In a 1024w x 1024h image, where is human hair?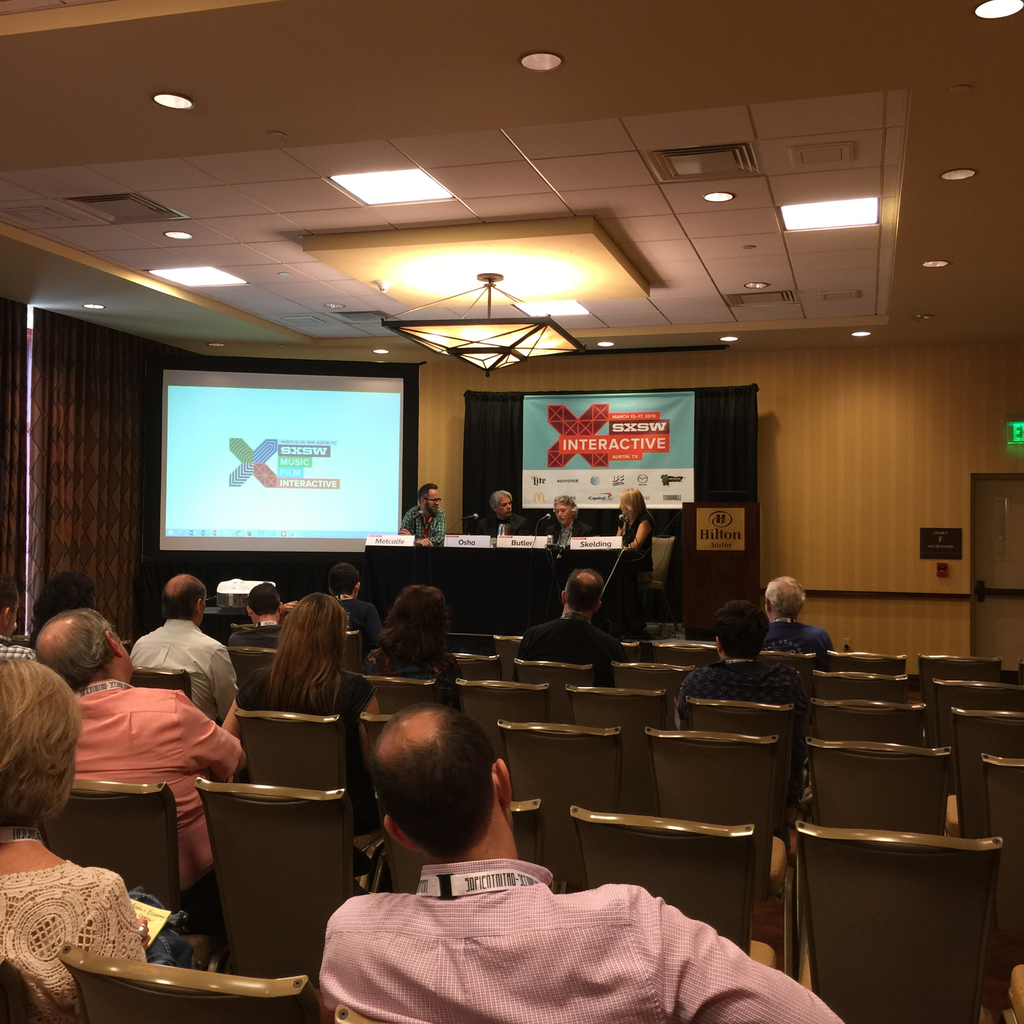
locate(155, 580, 206, 627).
